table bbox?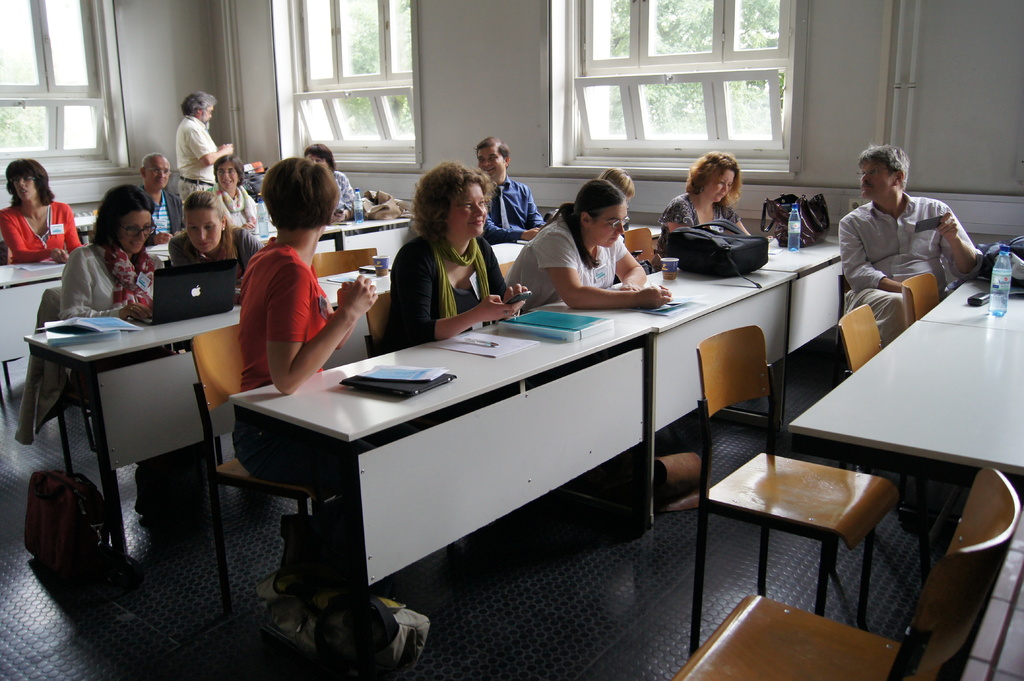
[774, 244, 1012, 619]
